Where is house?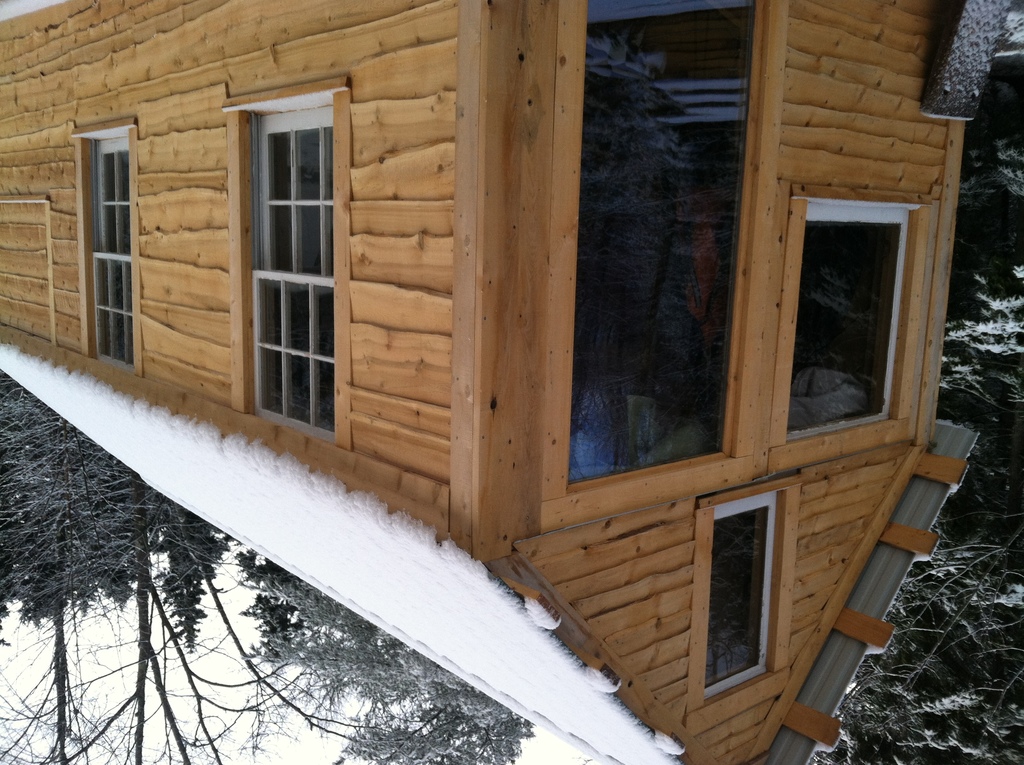
left=0, top=0, right=1016, bottom=764.
